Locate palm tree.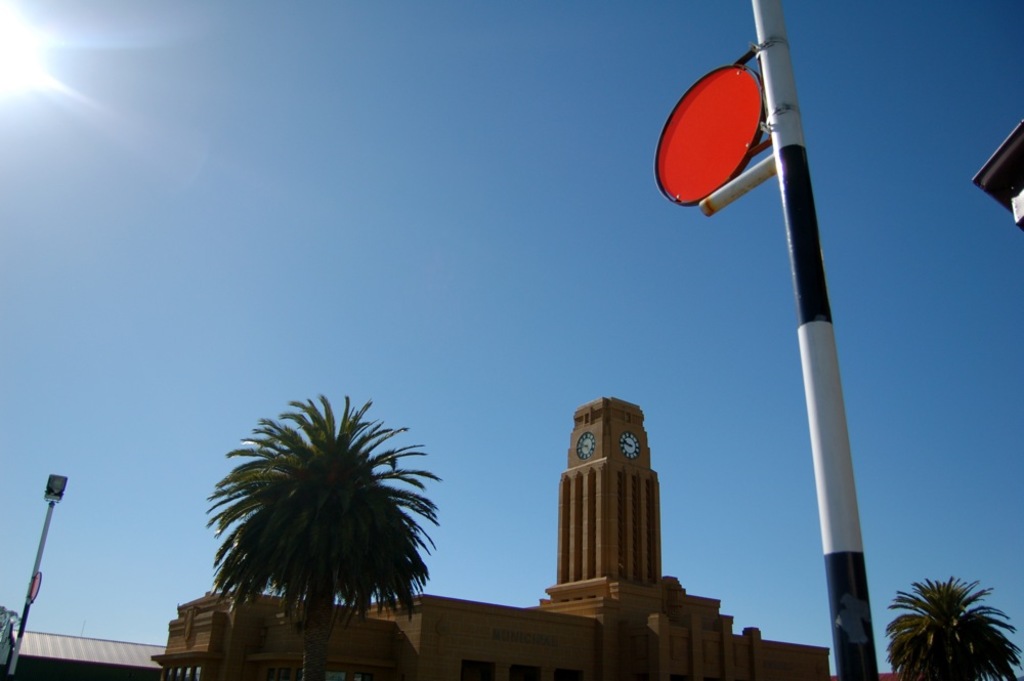
Bounding box: 162,385,459,680.
